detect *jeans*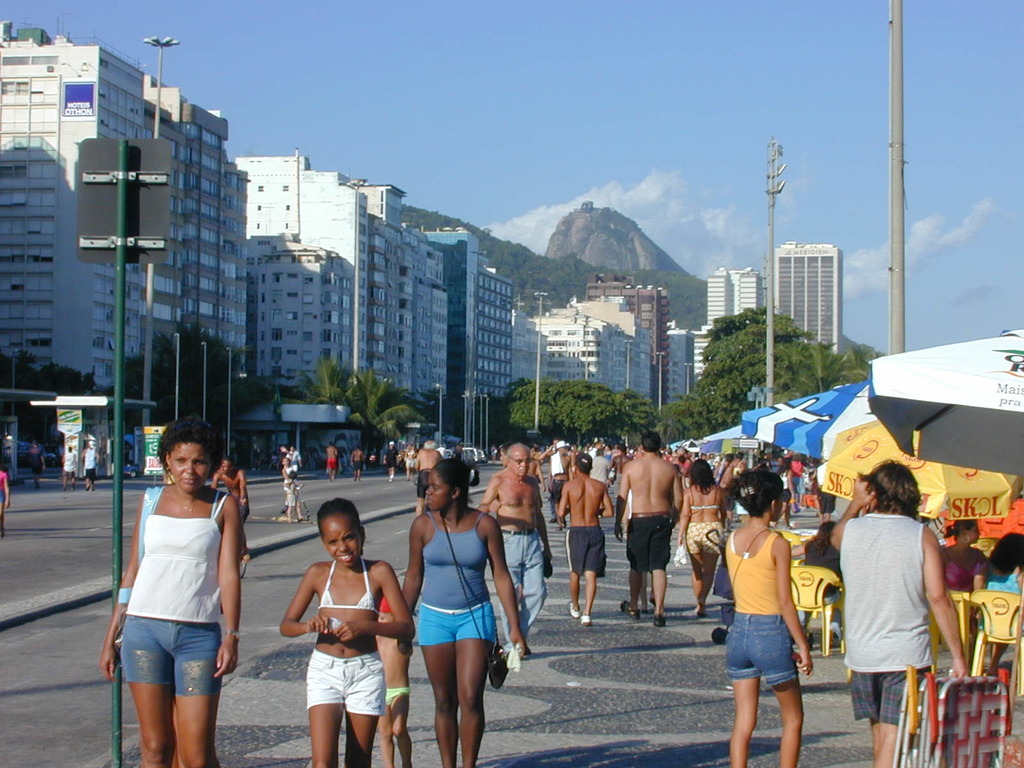
(left=551, top=502, right=562, bottom=522)
